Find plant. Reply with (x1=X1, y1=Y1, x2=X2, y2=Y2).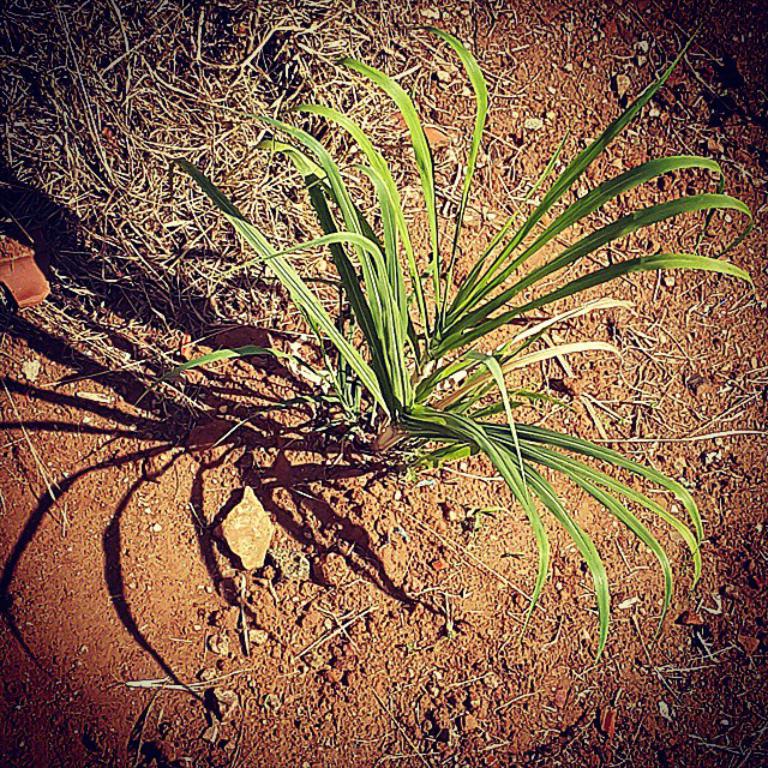
(x1=170, y1=23, x2=764, y2=461).
